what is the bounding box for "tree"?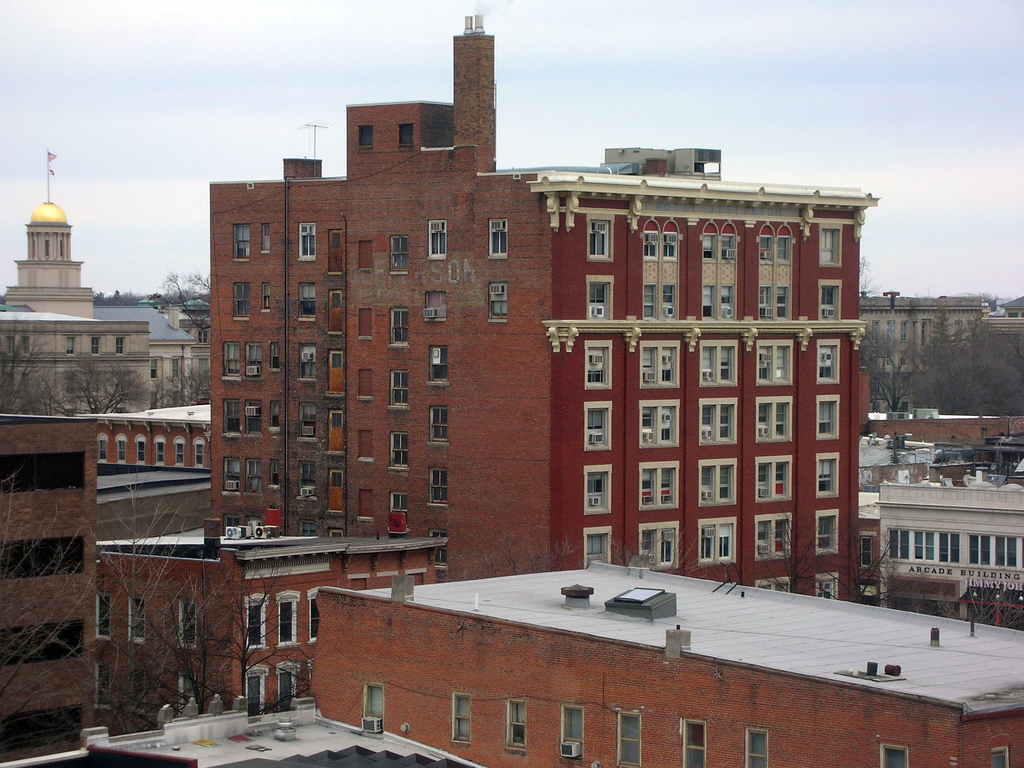
932, 575, 1023, 631.
